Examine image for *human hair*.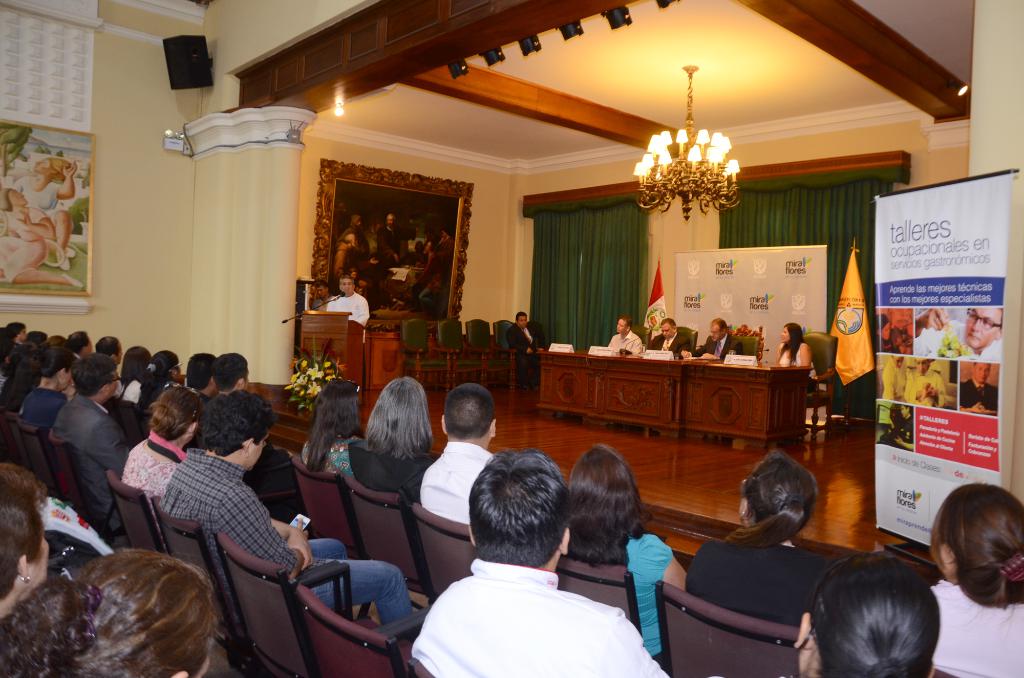
Examination result: bbox(362, 372, 444, 461).
